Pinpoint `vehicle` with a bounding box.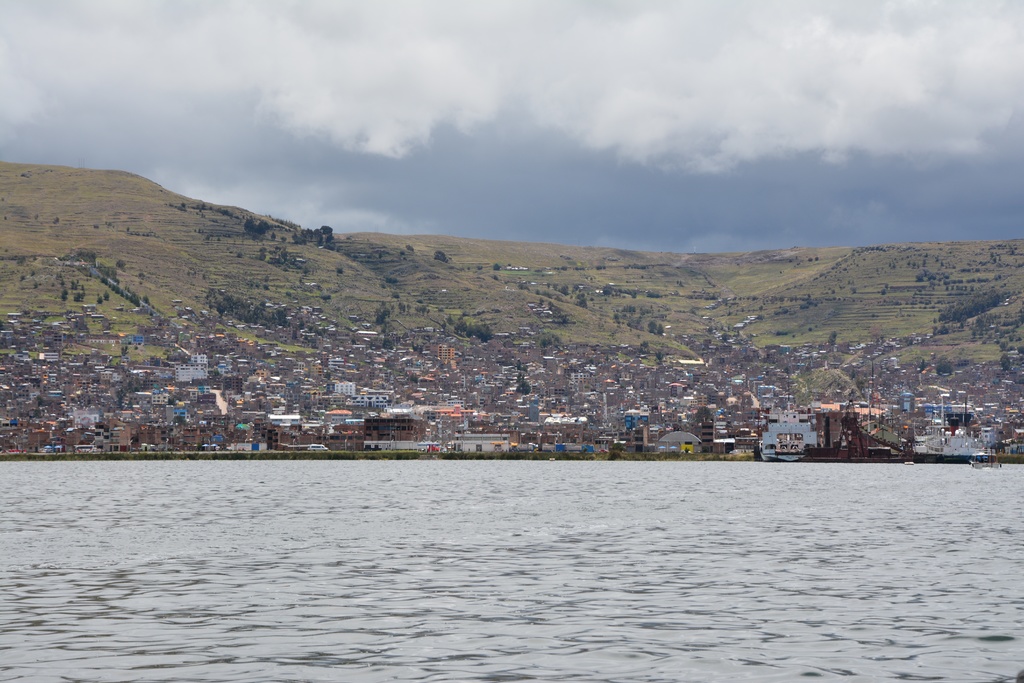
select_region(428, 443, 445, 452).
